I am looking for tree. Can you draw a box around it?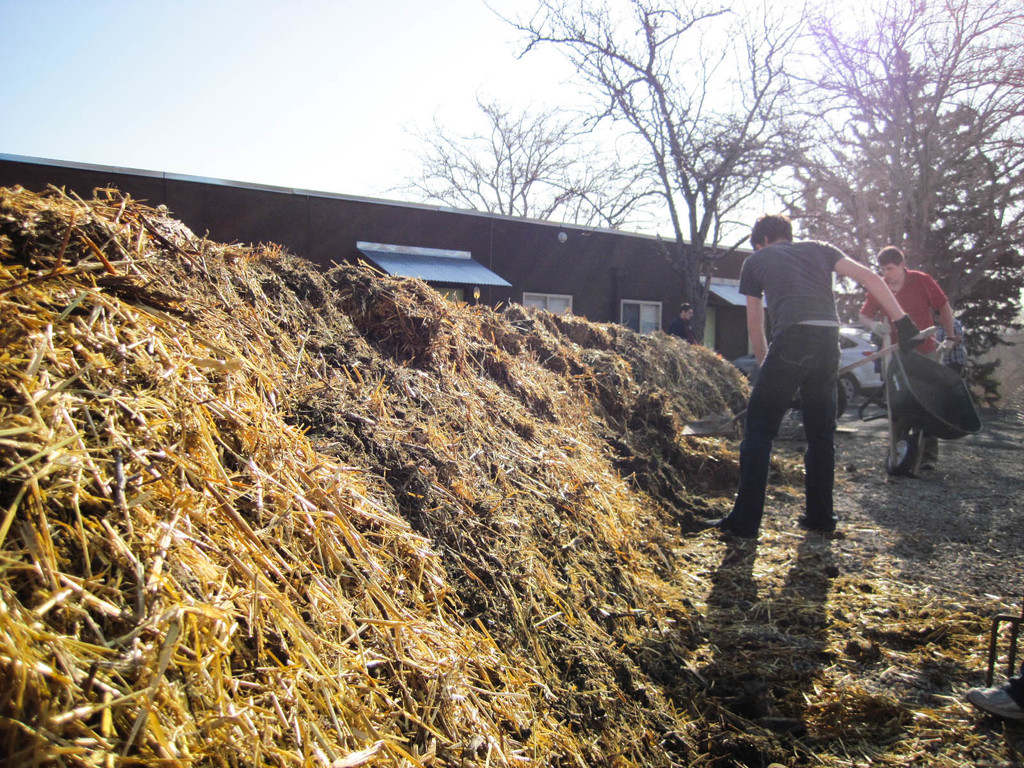
Sure, the bounding box is 767, 0, 1023, 376.
